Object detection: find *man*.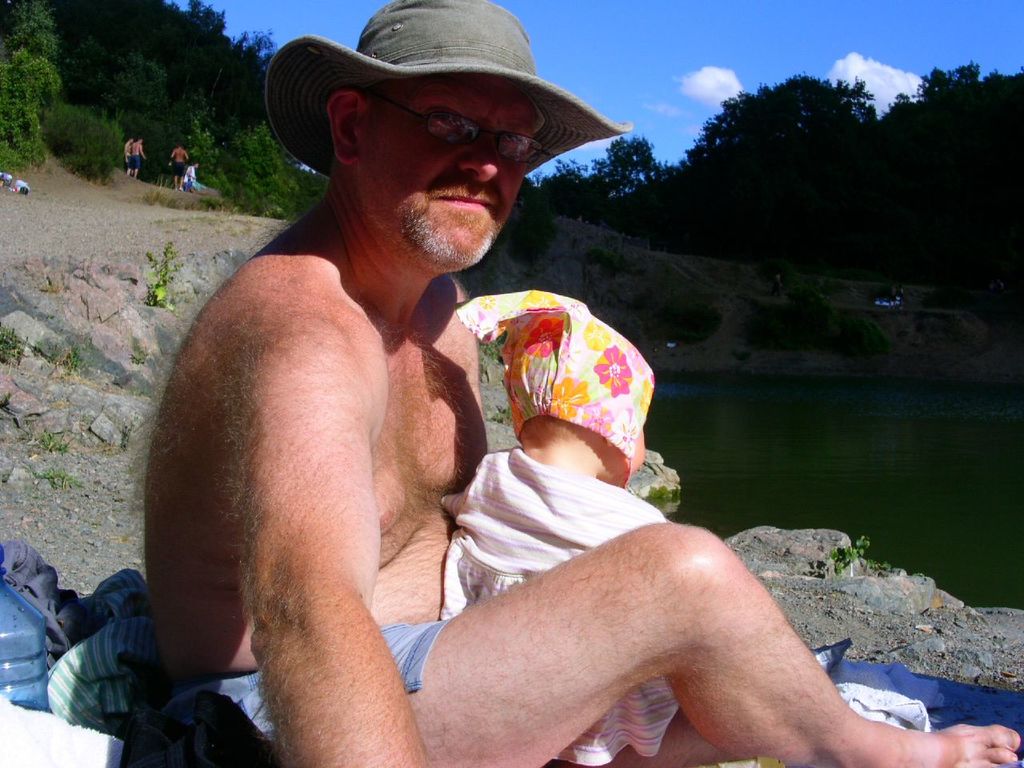
l=127, t=0, r=1015, b=767.
